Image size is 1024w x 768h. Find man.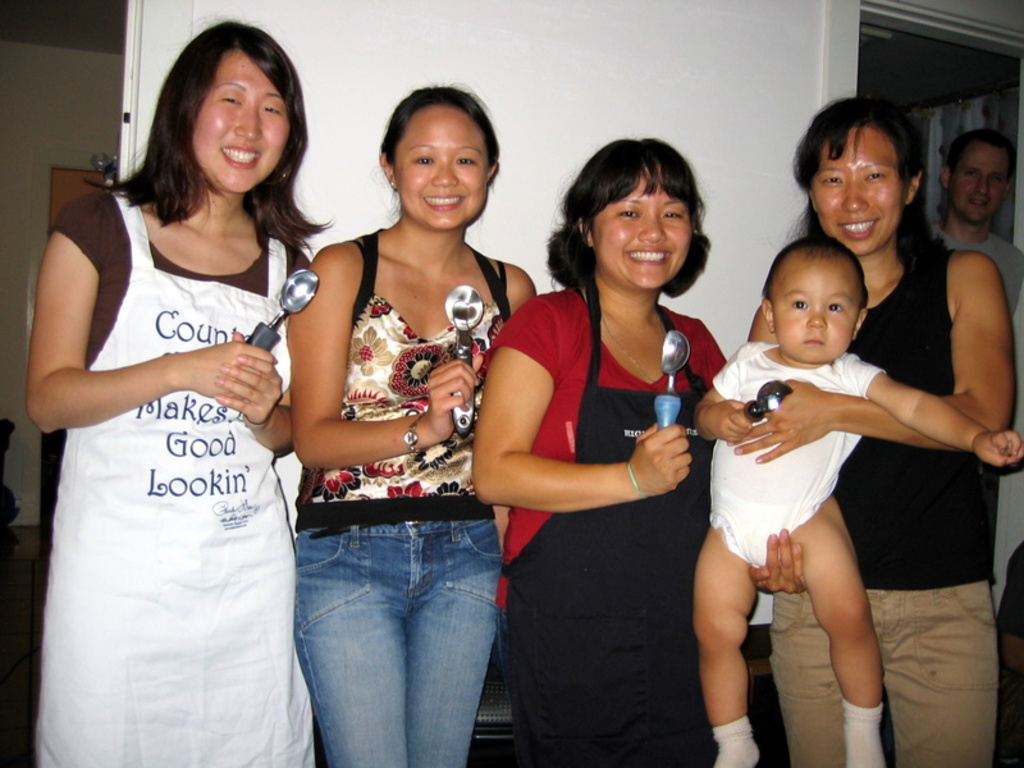
x1=933 y1=120 x2=1023 y2=319.
